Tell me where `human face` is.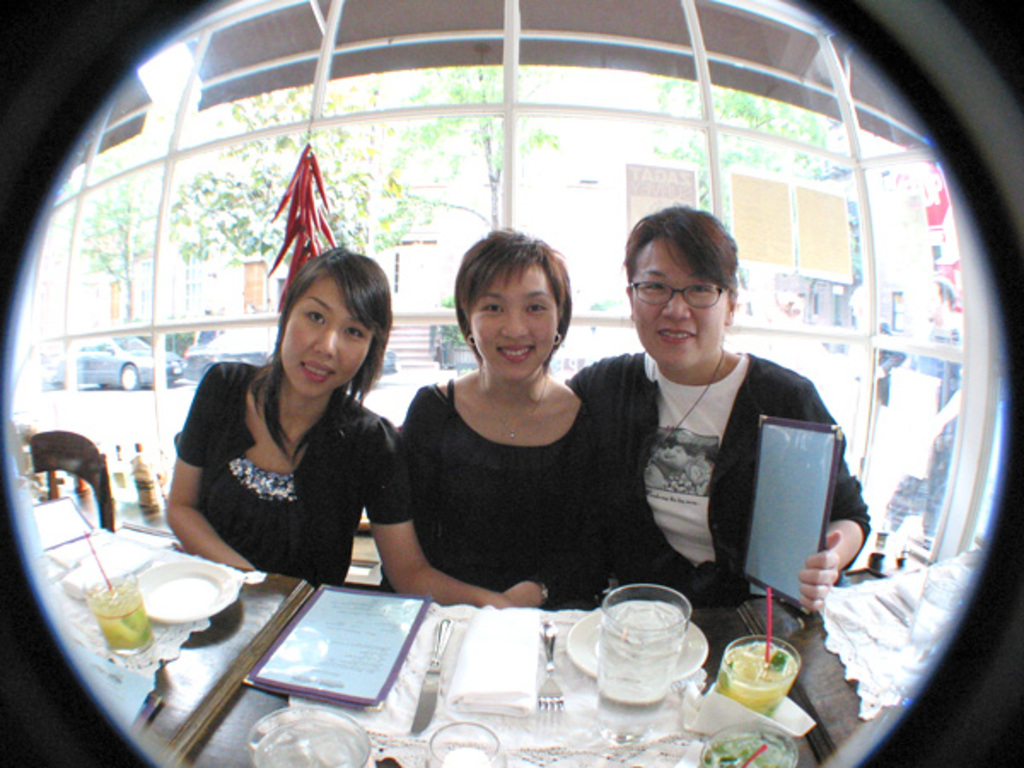
`human face` is at 476,271,553,389.
